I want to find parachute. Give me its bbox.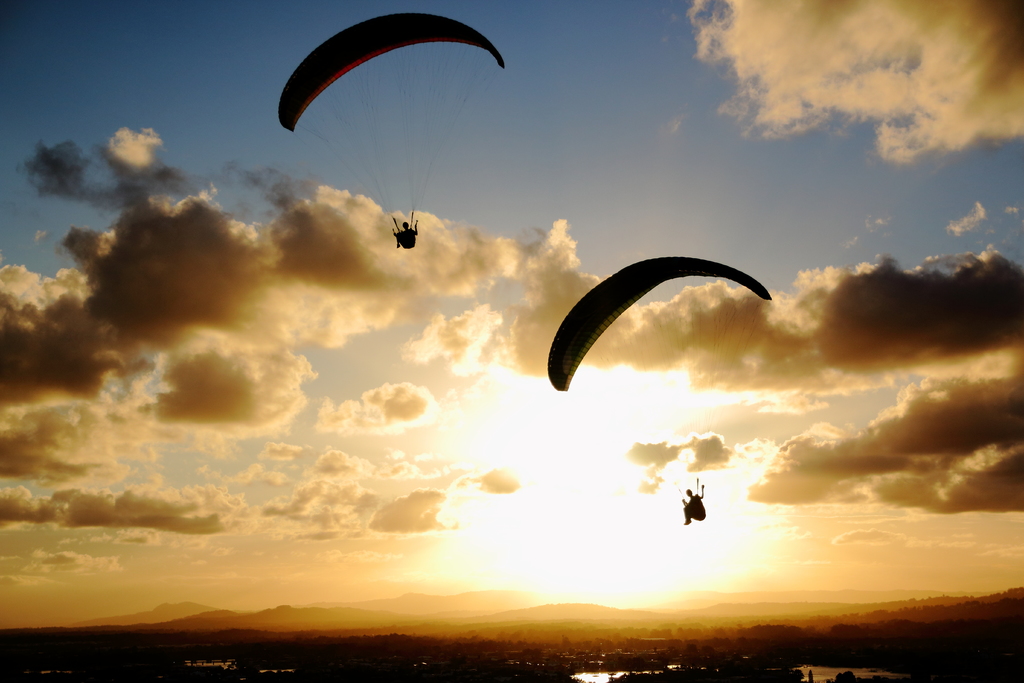
[x1=561, y1=258, x2=769, y2=493].
